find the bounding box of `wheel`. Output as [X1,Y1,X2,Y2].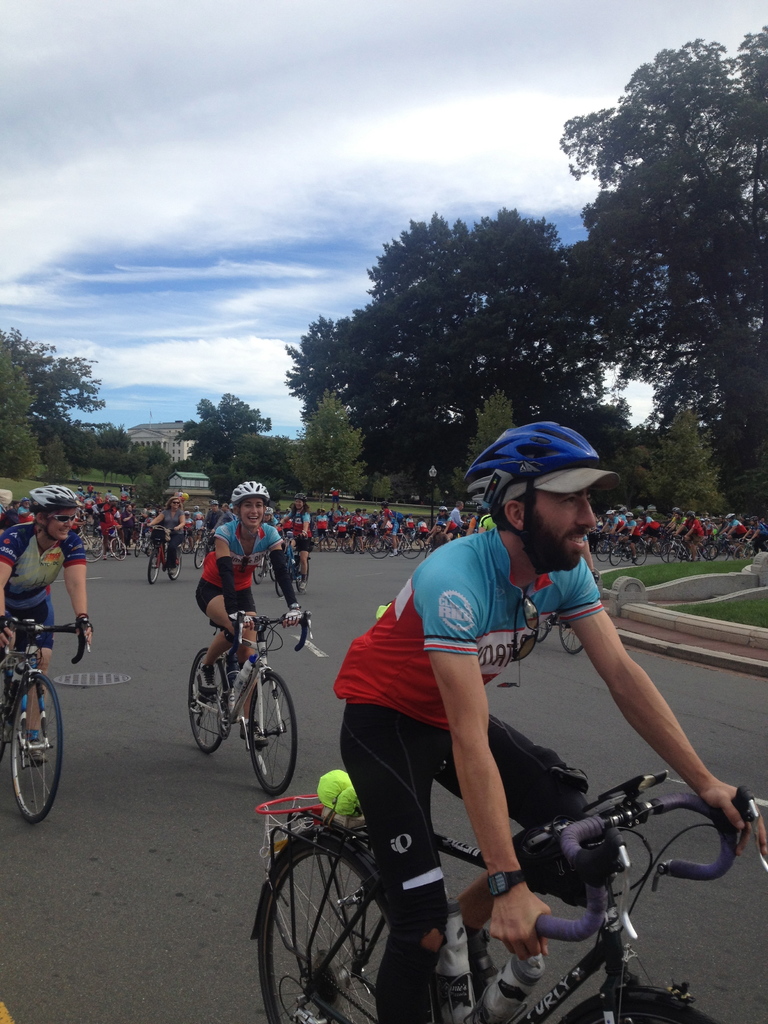
[247,669,298,798].
